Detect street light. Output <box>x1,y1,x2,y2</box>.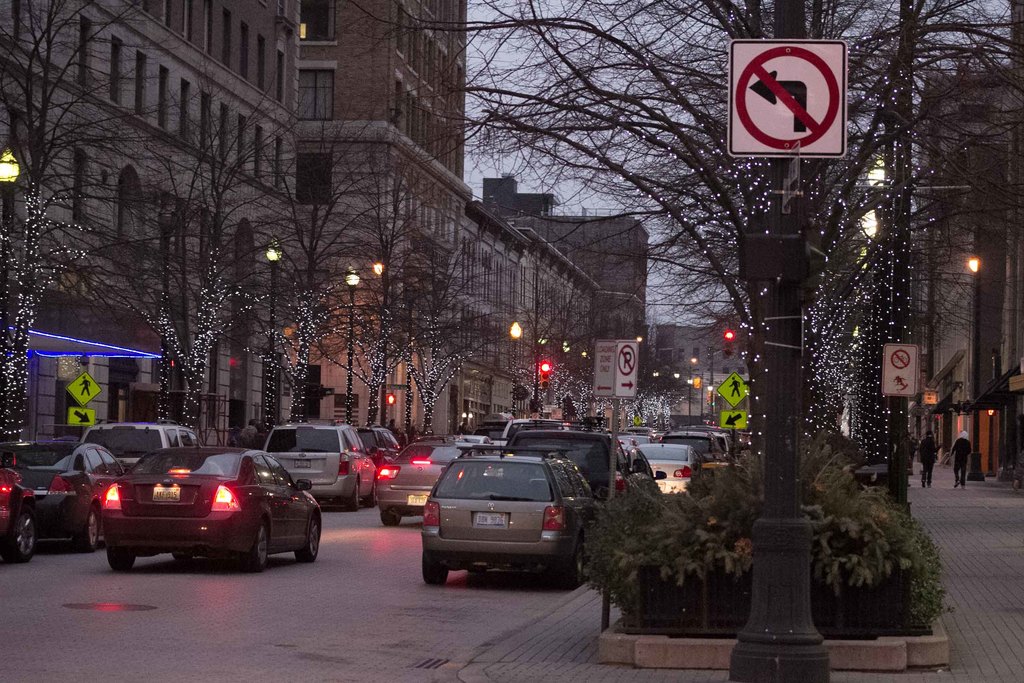
<box>264,234,286,429</box>.
